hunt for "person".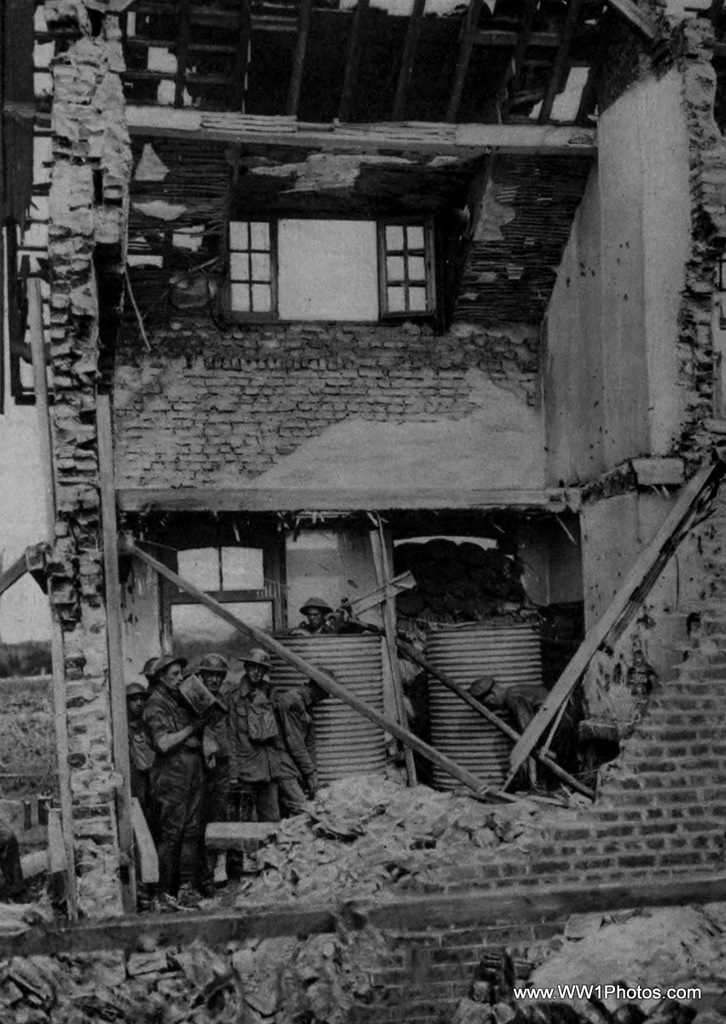
Hunted down at select_region(220, 643, 321, 825).
